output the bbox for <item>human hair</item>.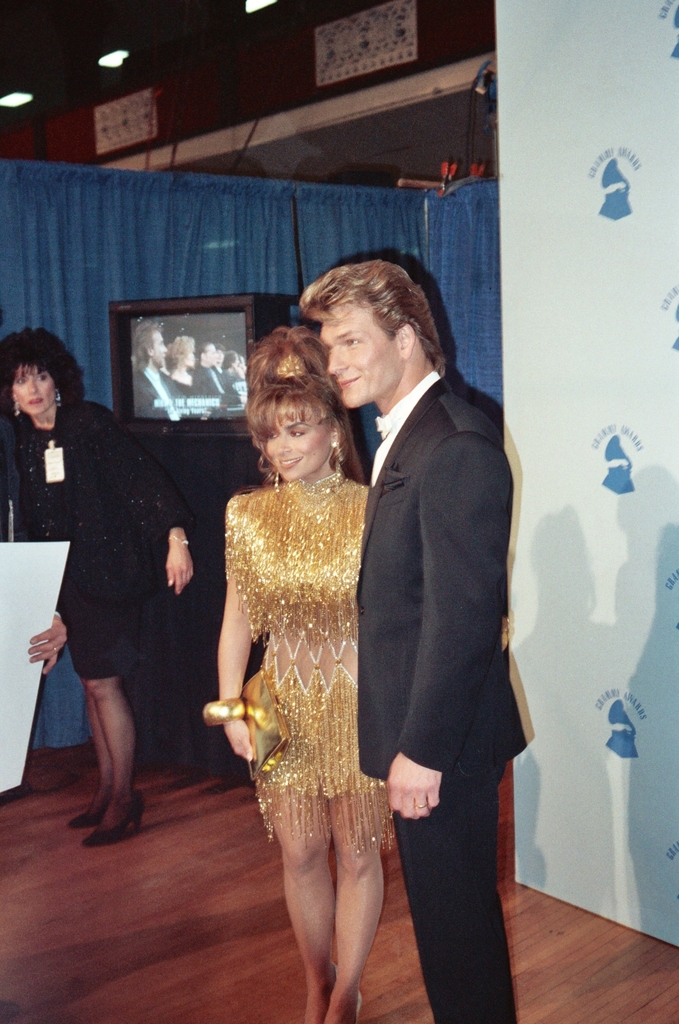
240 325 346 485.
